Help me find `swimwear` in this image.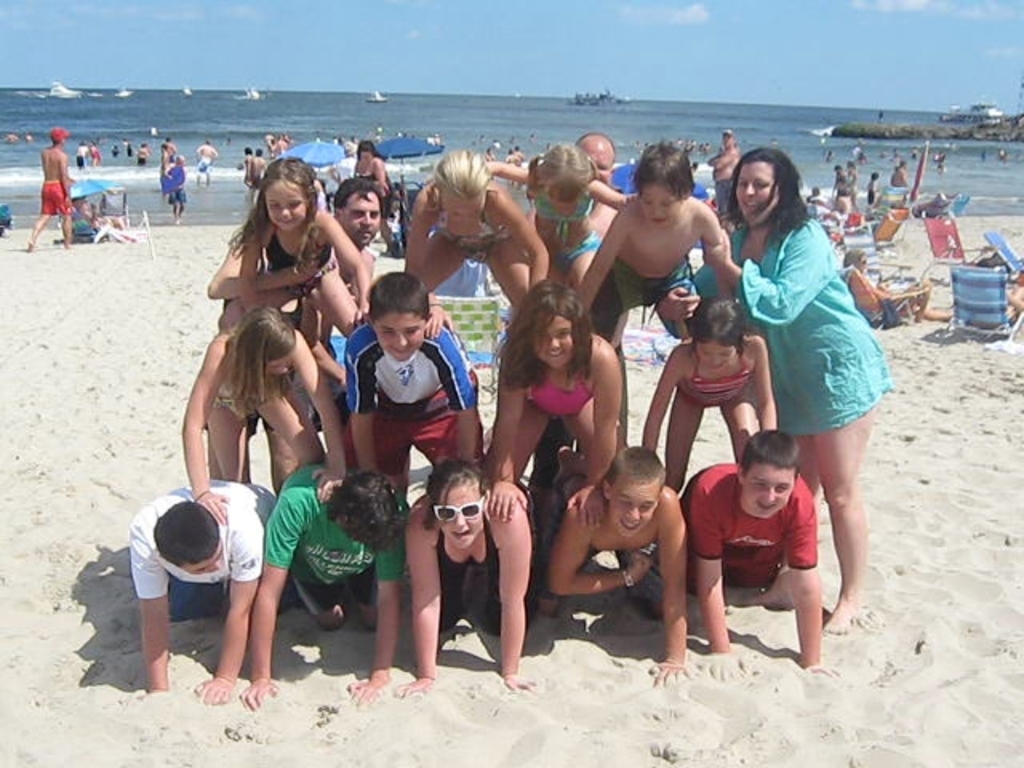
Found it: 437:194:510:264.
